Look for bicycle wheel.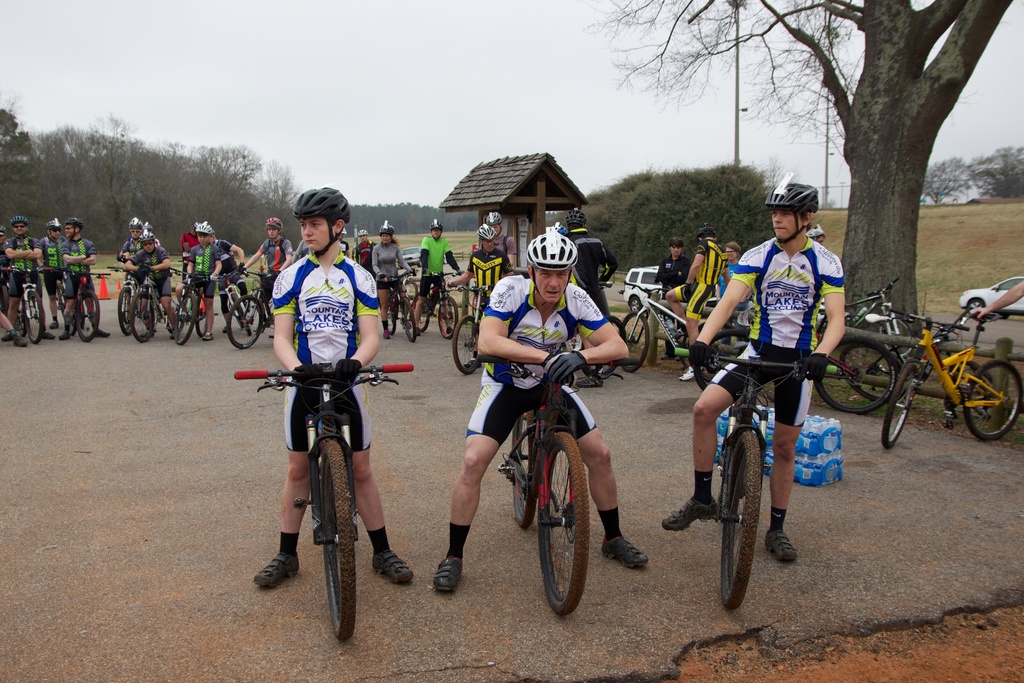
Found: 836:334:911:408.
